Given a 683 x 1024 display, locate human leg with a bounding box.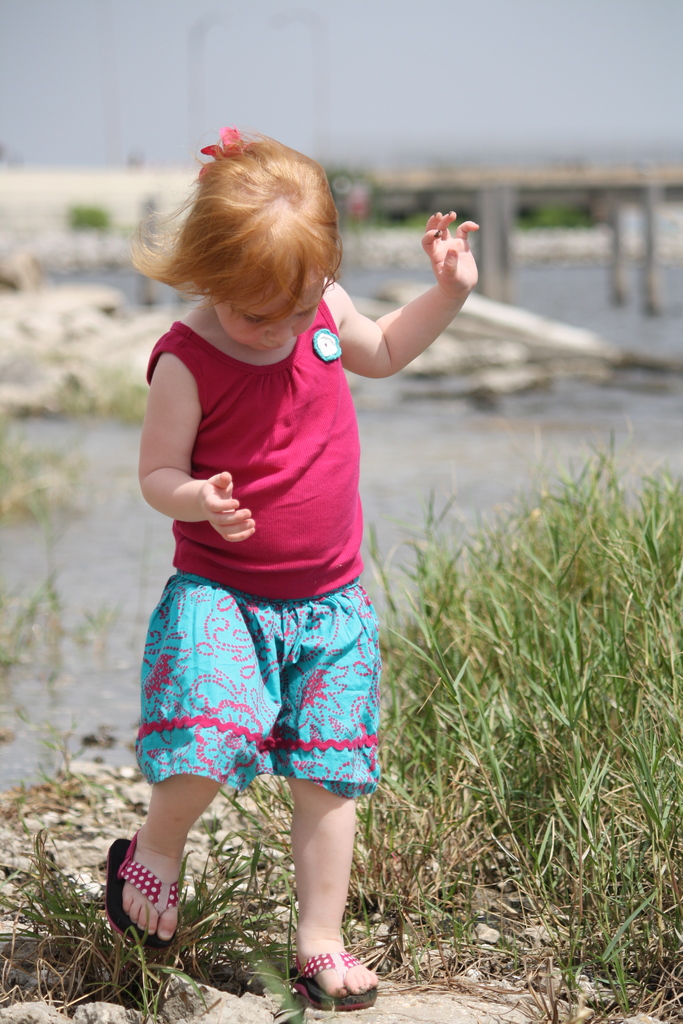
Located: box(117, 660, 248, 941).
